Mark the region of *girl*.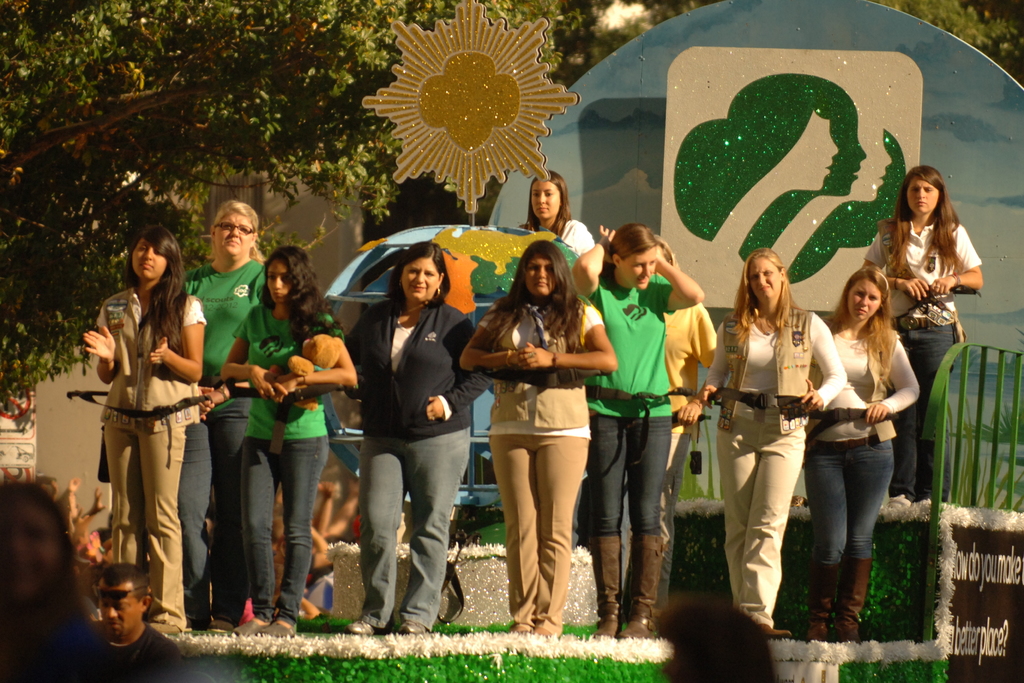
Region: bbox(91, 222, 214, 637).
